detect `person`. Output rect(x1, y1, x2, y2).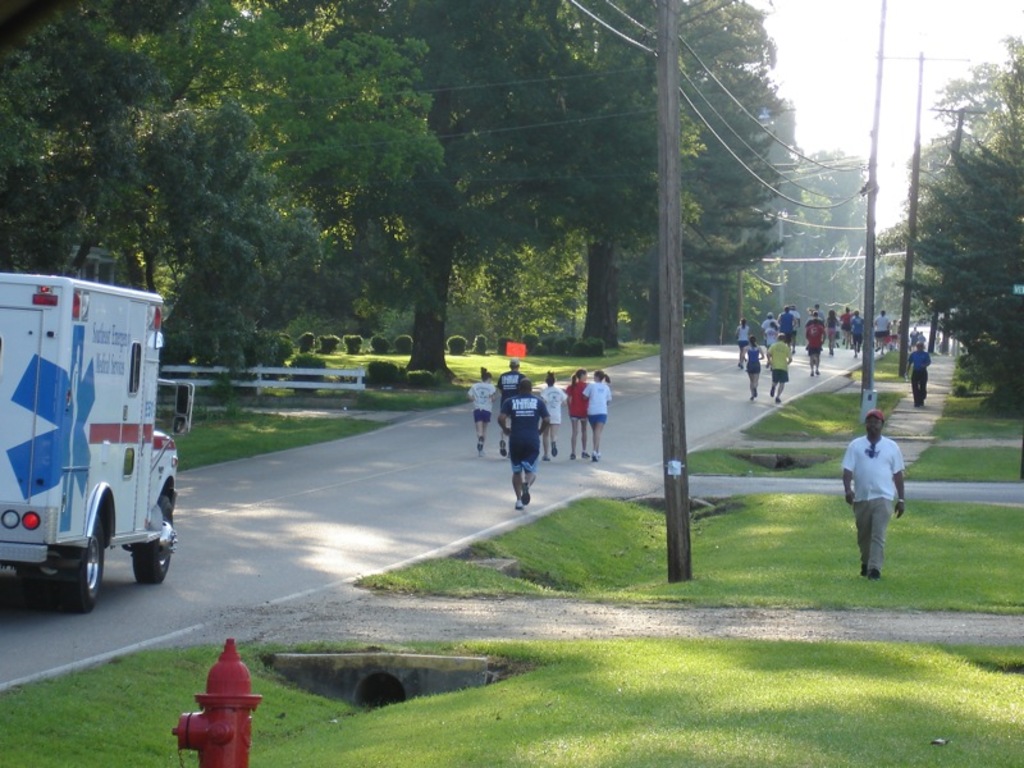
rect(532, 371, 585, 460).
